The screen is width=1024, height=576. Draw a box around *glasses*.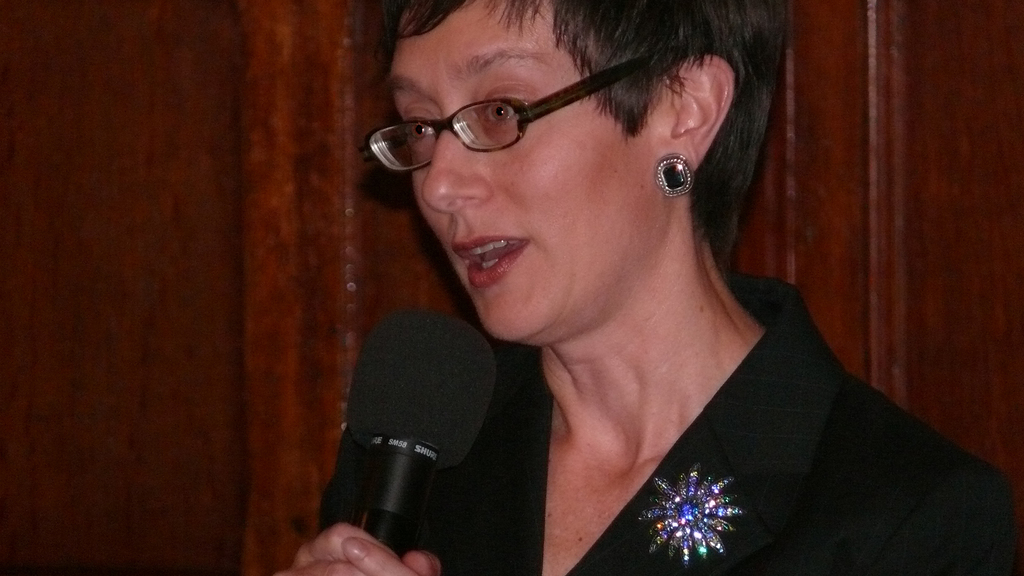
BBox(357, 72, 724, 188).
